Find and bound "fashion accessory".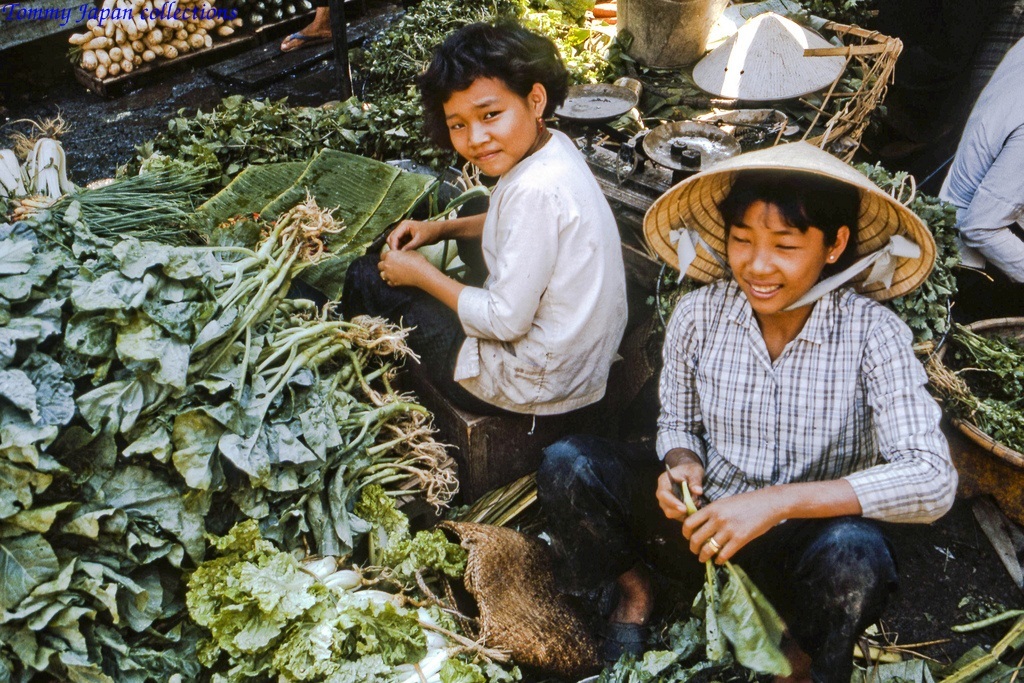
Bound: (609,624,646,661).
